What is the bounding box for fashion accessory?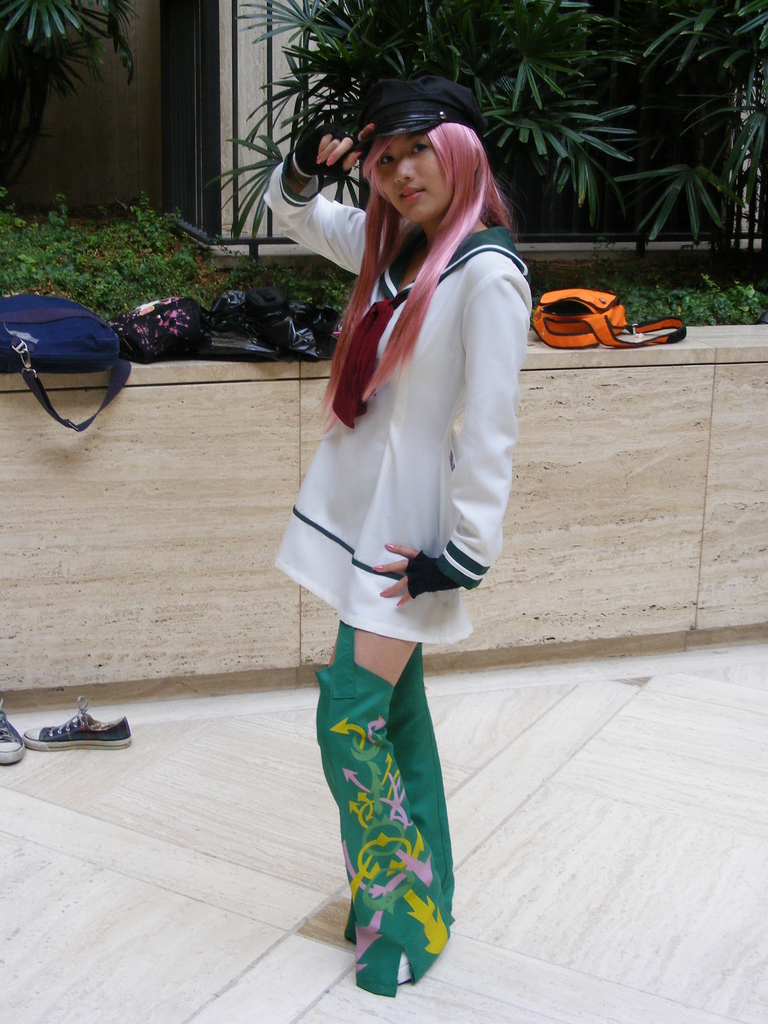
387/543/394/548.
